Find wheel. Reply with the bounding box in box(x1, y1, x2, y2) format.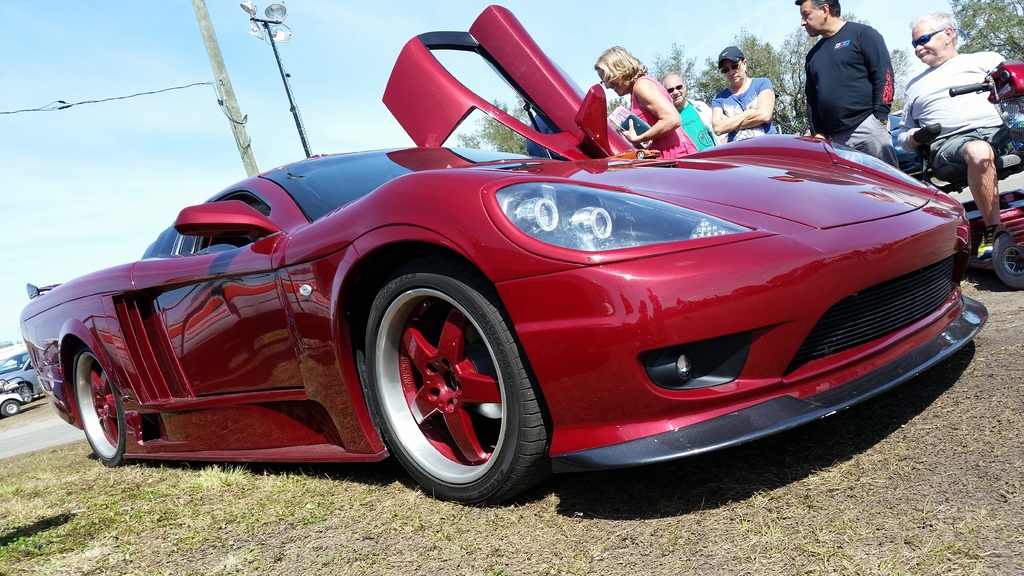
box(17, 385, 28, 403).
